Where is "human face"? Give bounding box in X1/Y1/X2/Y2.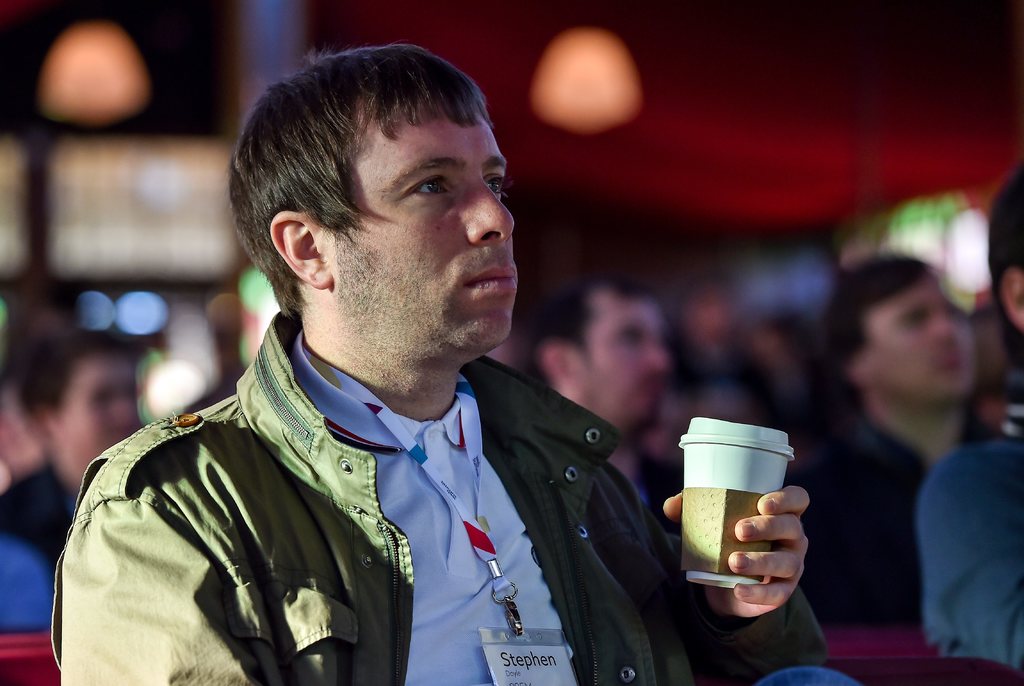
51/362/134/470.
